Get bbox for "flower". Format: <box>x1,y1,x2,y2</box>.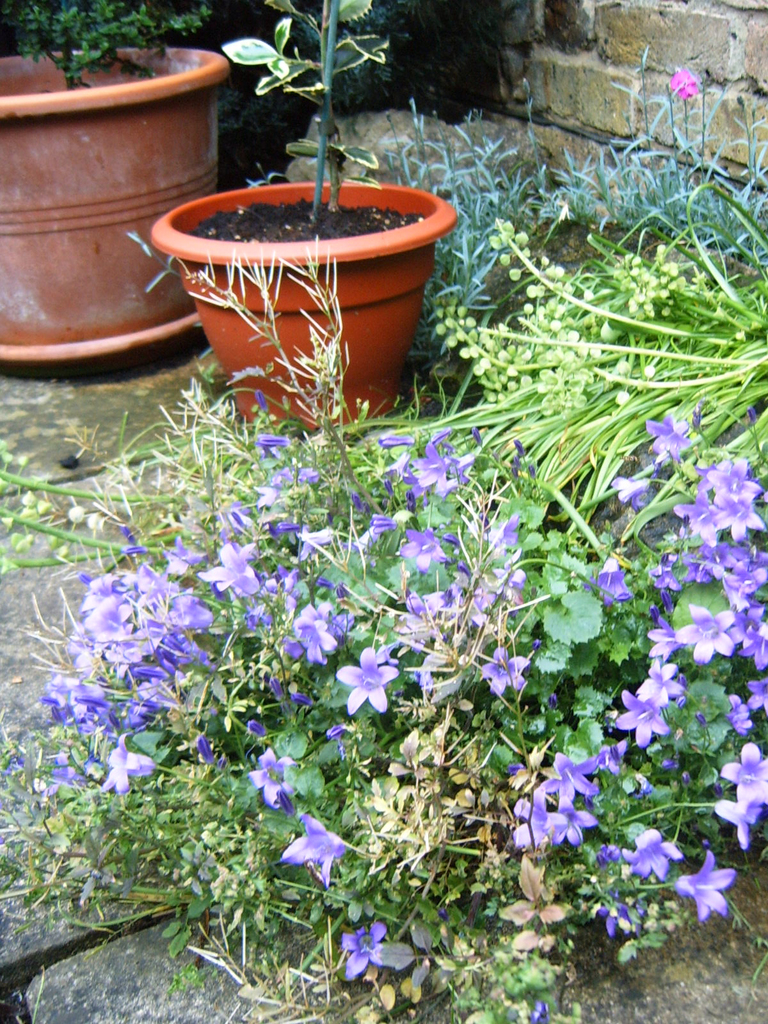
<box>737,607,767,667</box>.
